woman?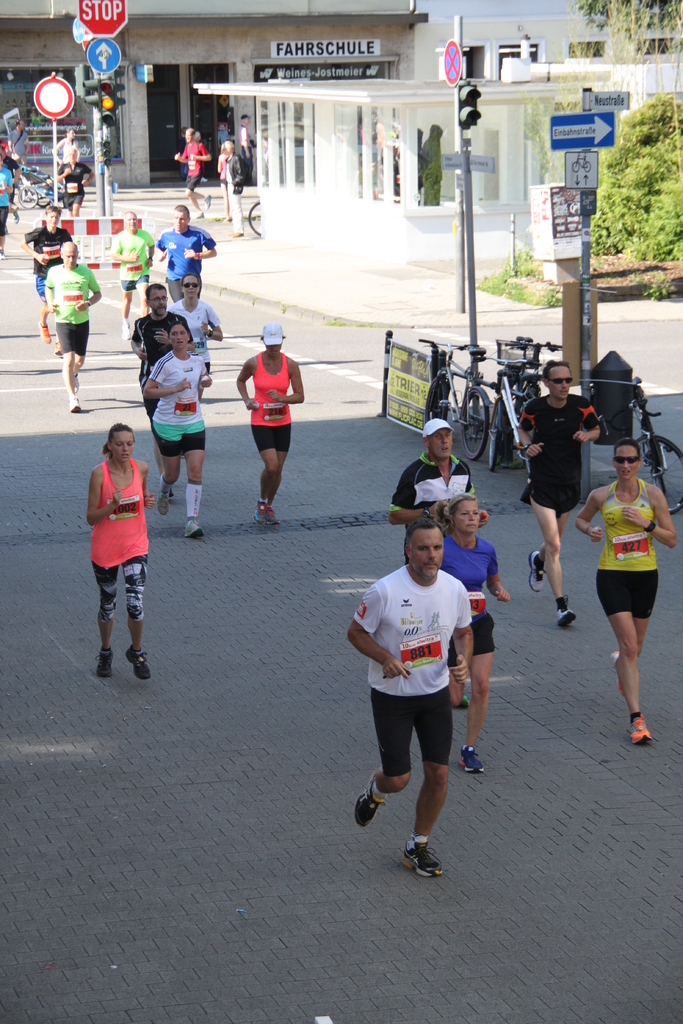
{"left": 568, "top": 438, "right": 673, "bottom": 749}
